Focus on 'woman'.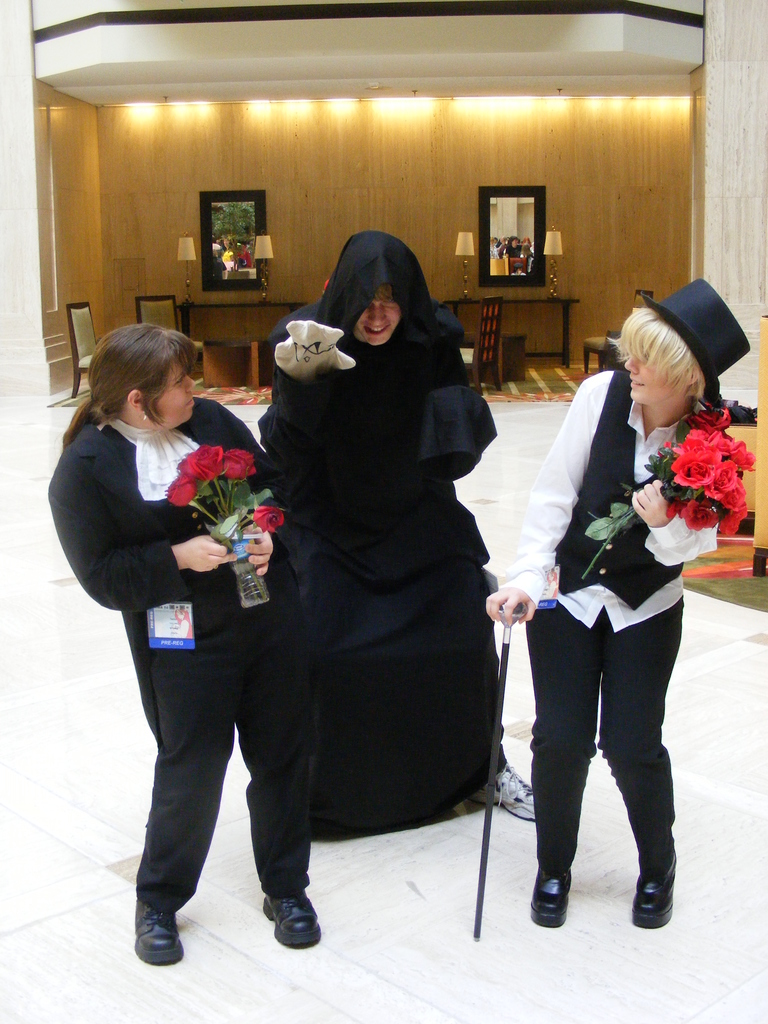
Focused at <box>225,224,563,899</box>.
